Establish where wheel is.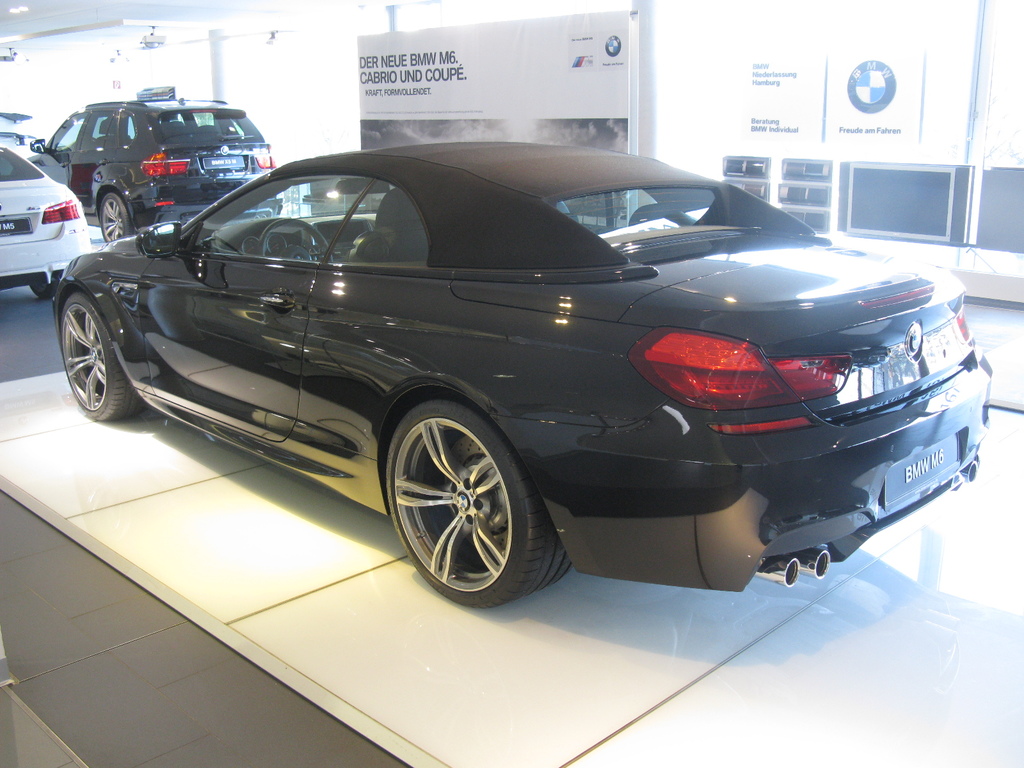
Established at {"x1": 29, "y1": 274, "x2": 63, "y2": 298}.
